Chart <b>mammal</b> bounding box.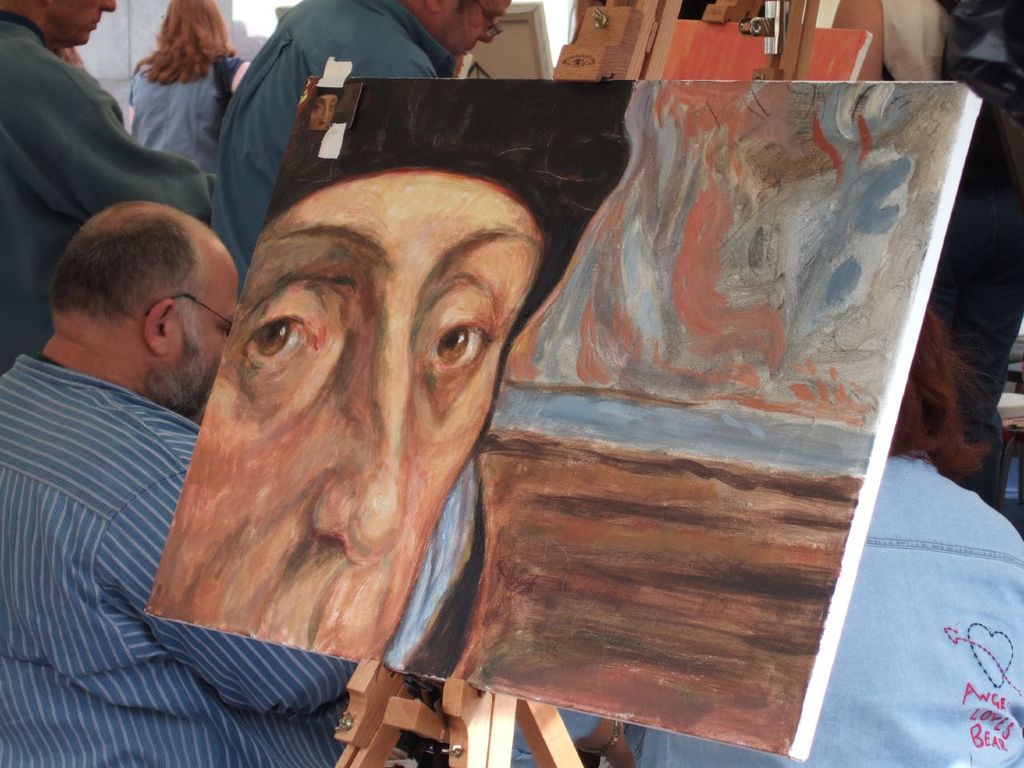
Charted: bbox(312, 90, 342, 132).
